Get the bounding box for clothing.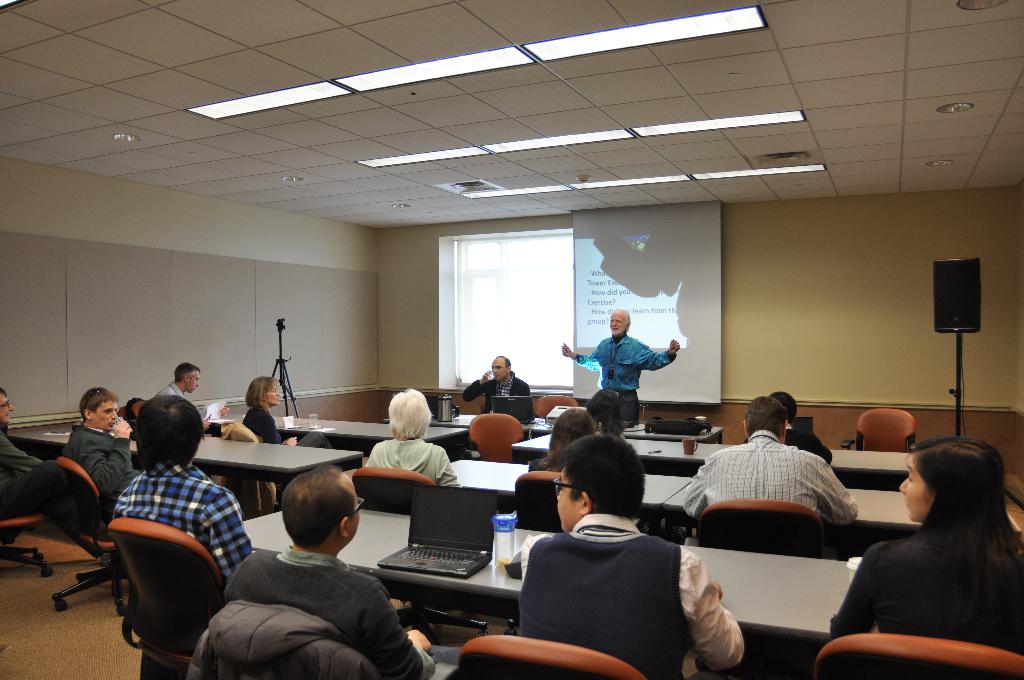
select_region(62, 425, 162, 529).
